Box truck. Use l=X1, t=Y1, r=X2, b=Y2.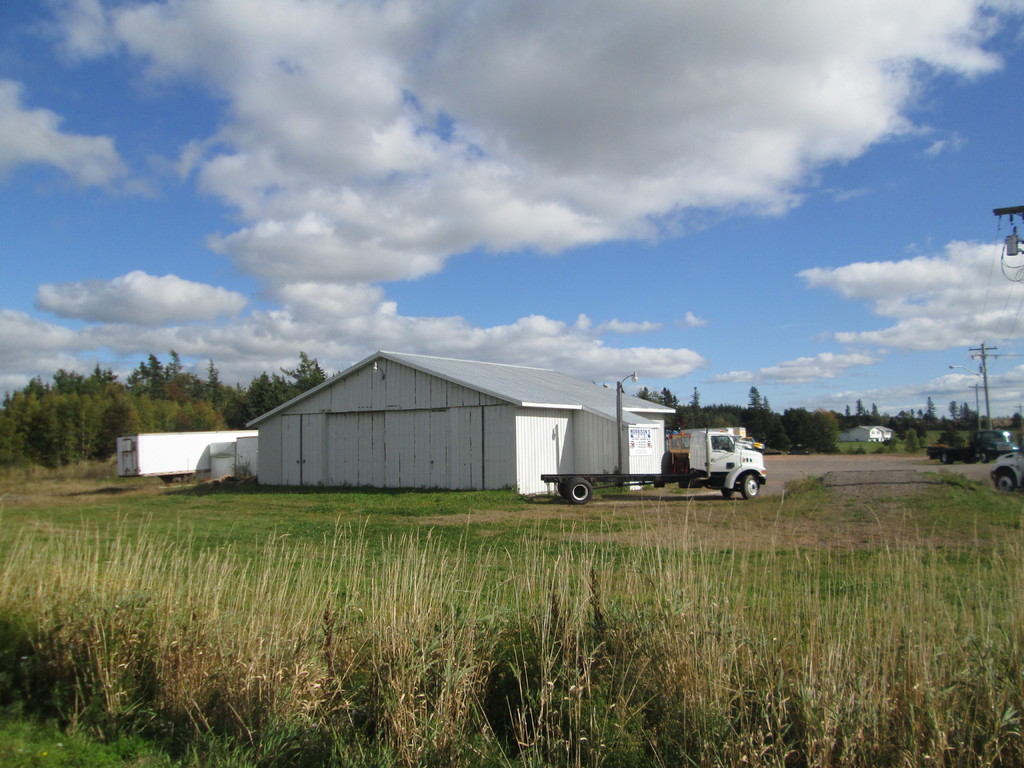
l=989, t=451, r=1023, b=497.
